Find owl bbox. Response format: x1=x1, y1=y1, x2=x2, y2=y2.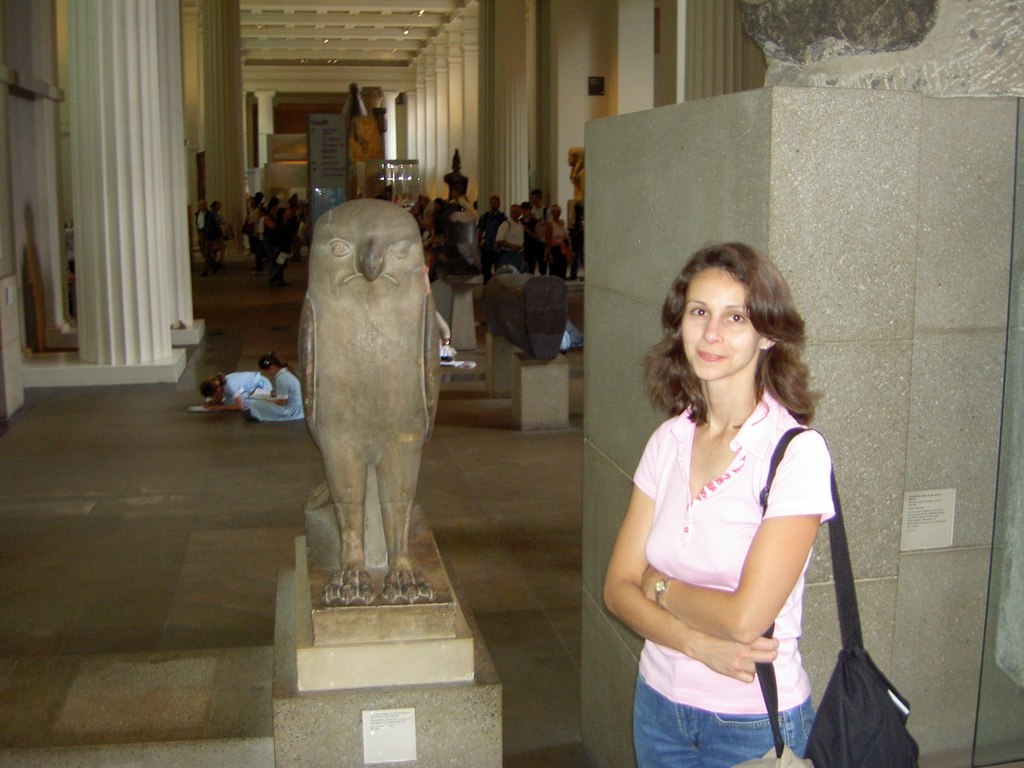
x1=298, y1=196, x2=444, y2=602.
